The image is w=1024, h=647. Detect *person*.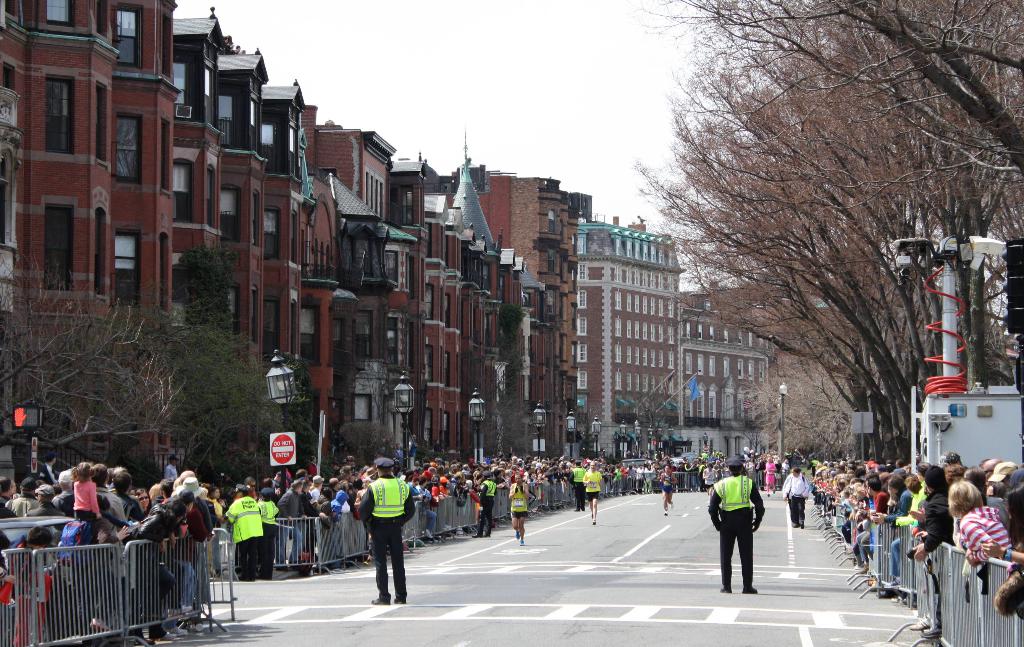
Detection: [470,470,496,537].
